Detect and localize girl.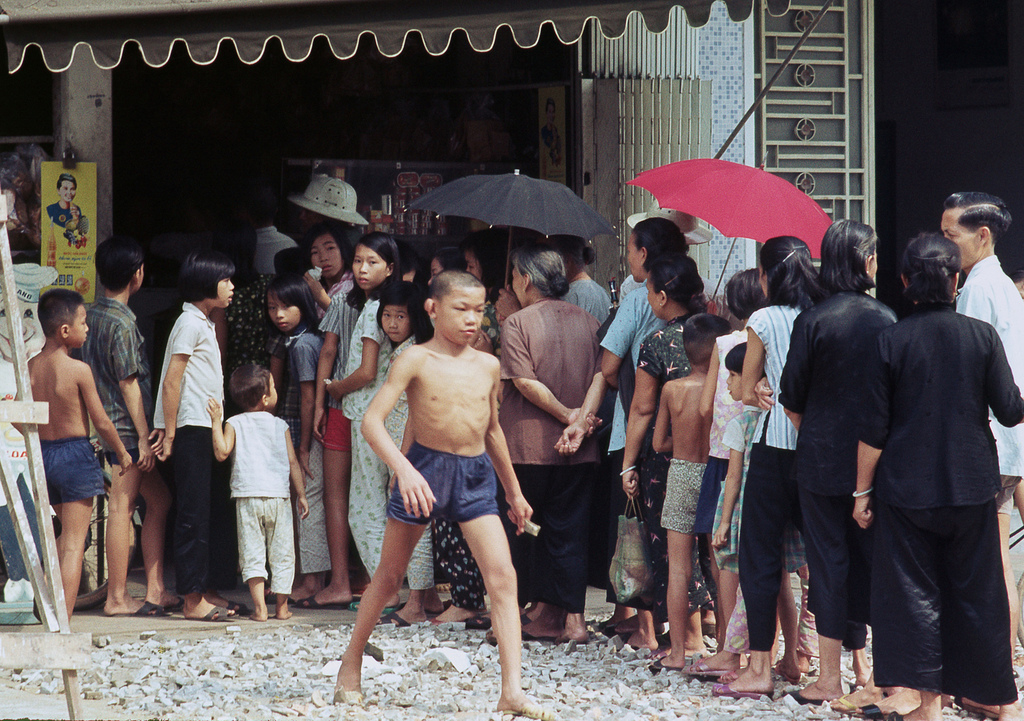
Localized at 705/344/810/681.
